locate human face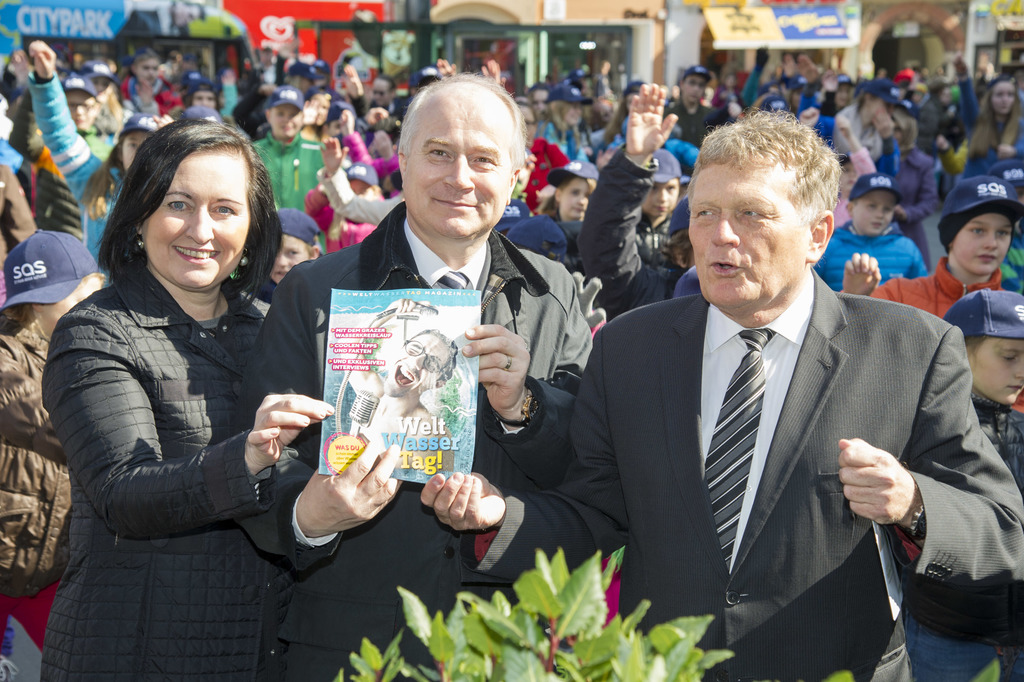
Rect(388, 334, 451, 393)
